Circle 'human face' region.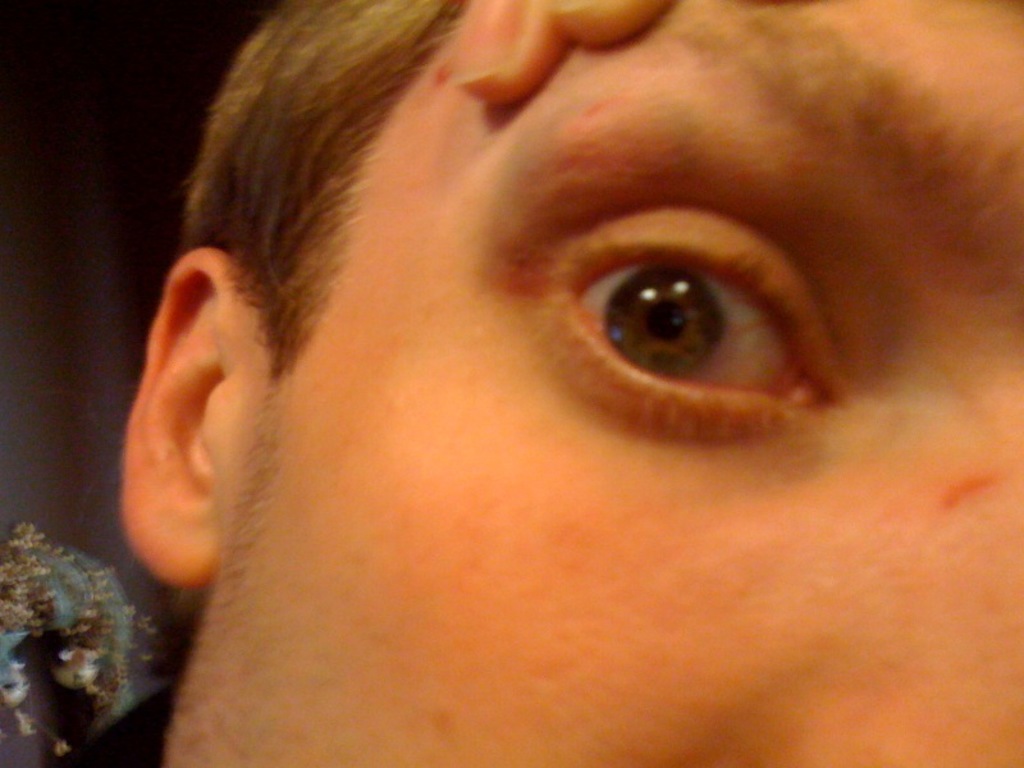
Region: BBox(204, 0, 1023, 767).
